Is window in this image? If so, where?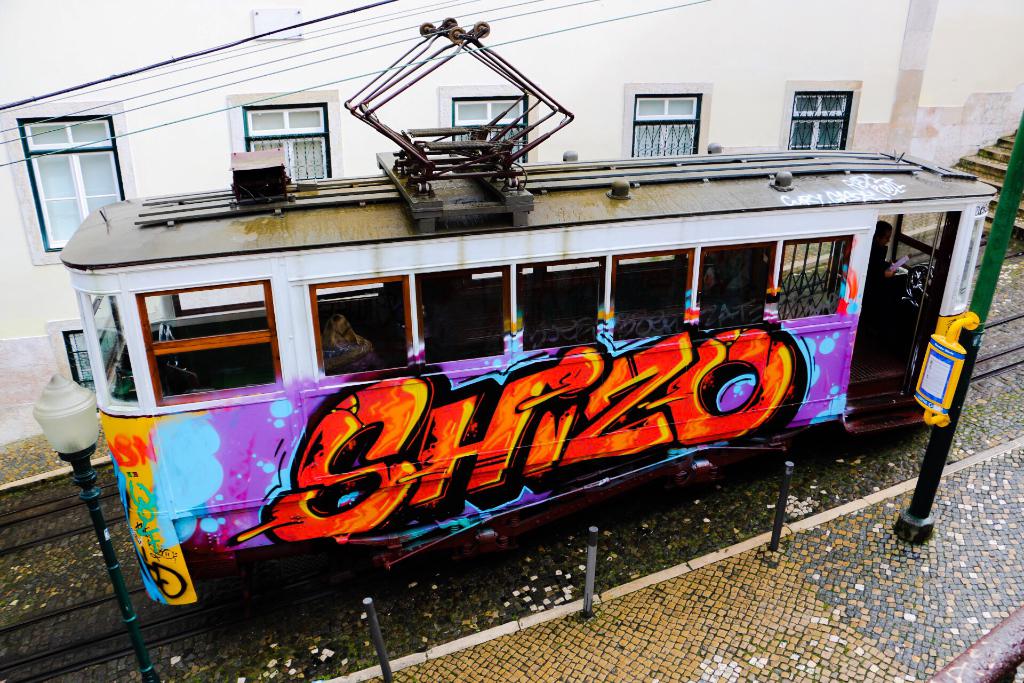
Yes, at 50,313,124,391.
